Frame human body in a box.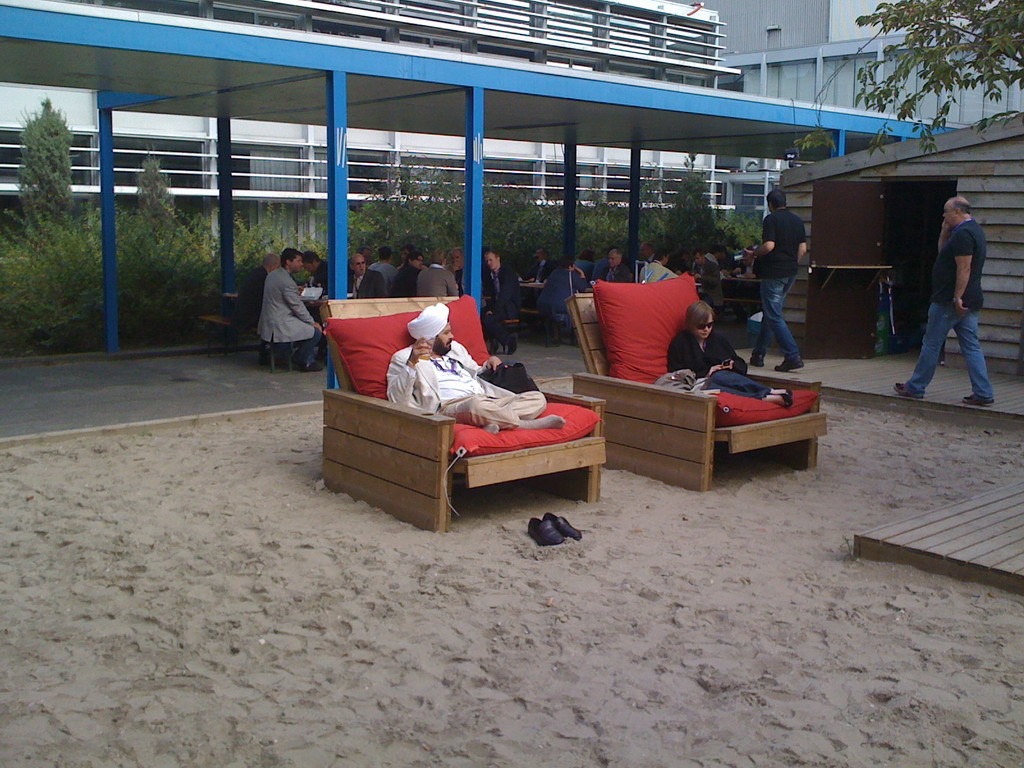
667, 329, 793, 408.
